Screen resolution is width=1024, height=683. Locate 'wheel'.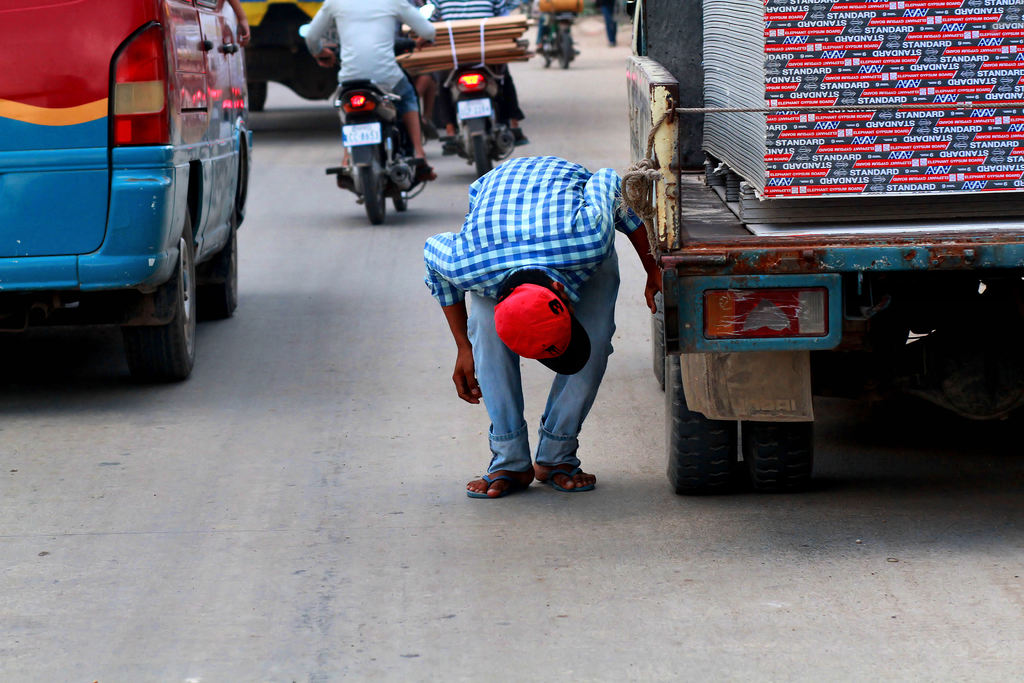
<region>197, 192, 242, 325</region>.
